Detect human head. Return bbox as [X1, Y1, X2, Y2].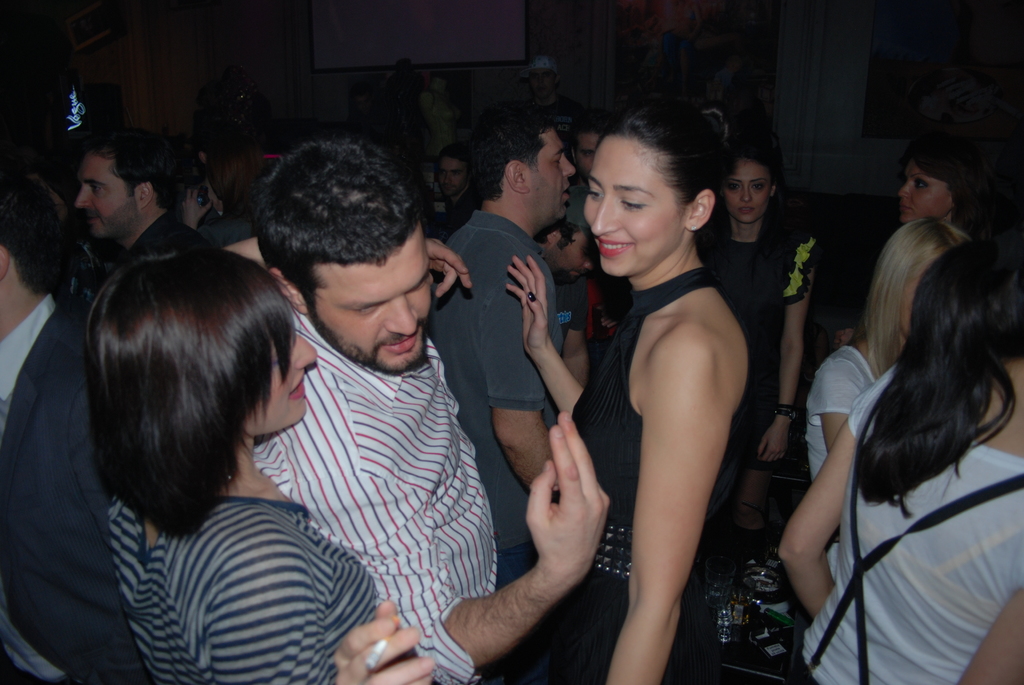
[914, 231, 1023, 386].
